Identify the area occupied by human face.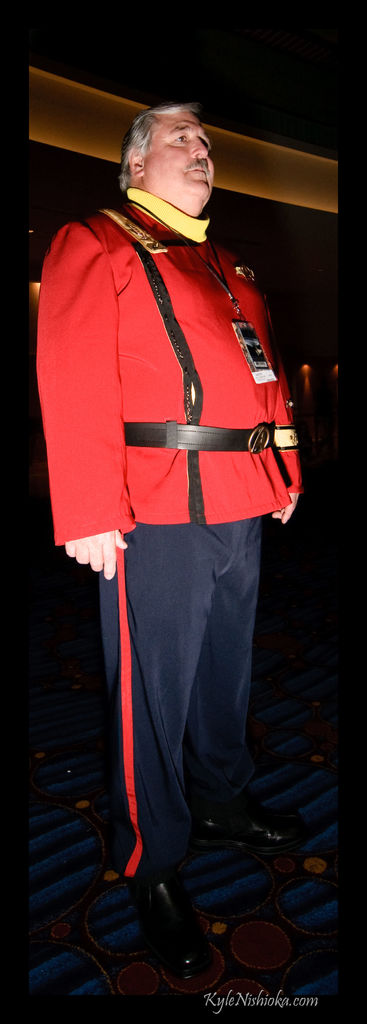
Area: [147, 111, 218, 207].
